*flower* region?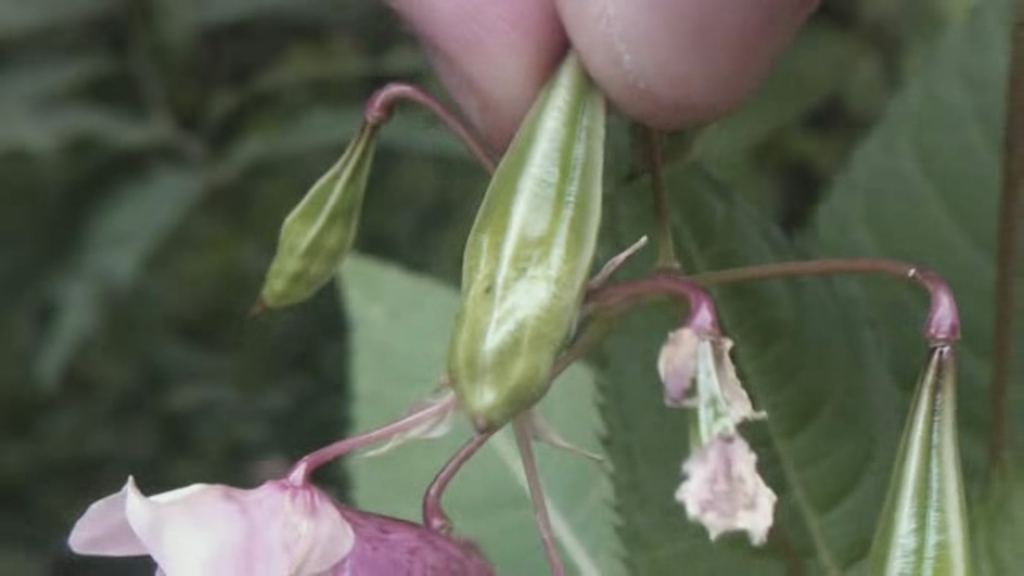
bbox=[67, 472, 493, 574]
